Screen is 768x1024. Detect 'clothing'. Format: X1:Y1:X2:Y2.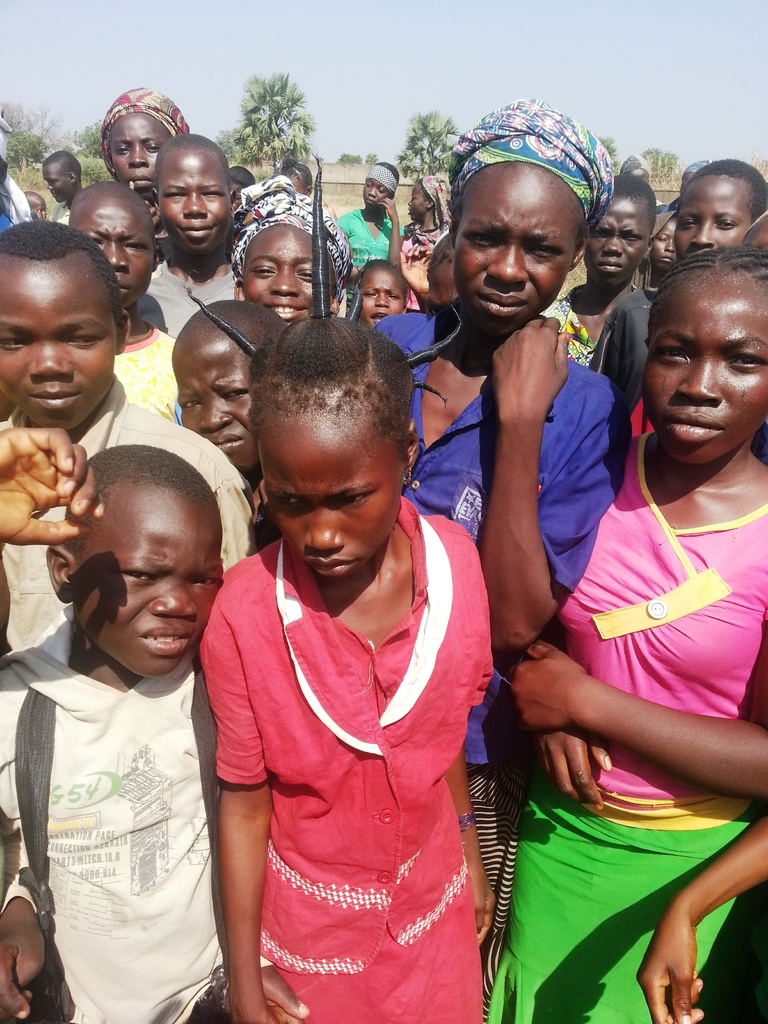
337:211:404:273.
